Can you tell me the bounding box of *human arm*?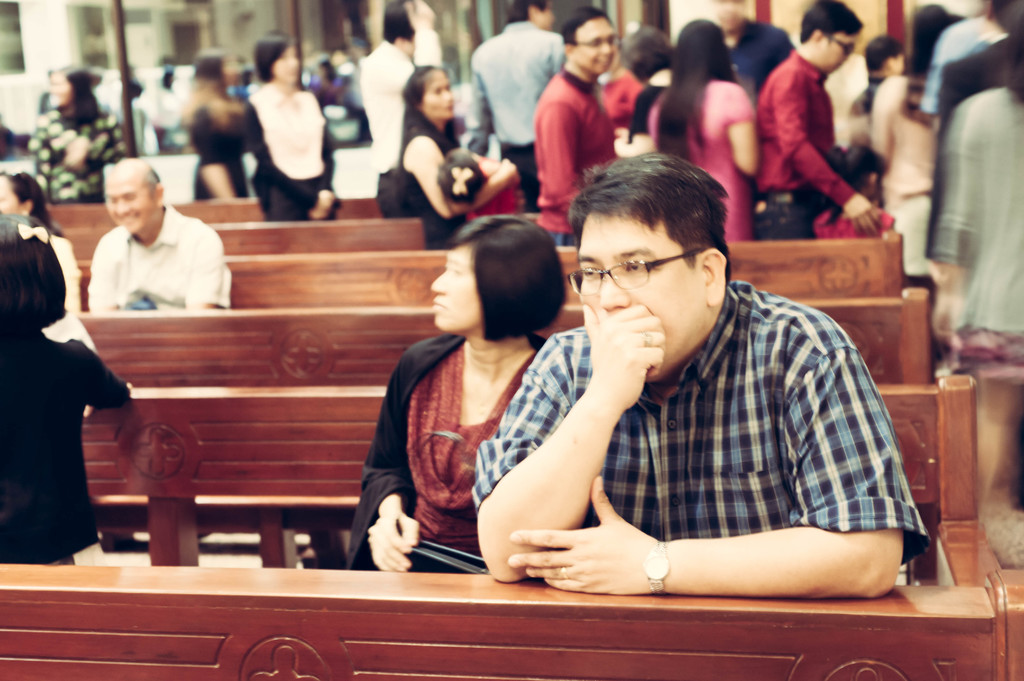
{"left": 472, "top": 292, "right": 666, "bottom": 586}.
